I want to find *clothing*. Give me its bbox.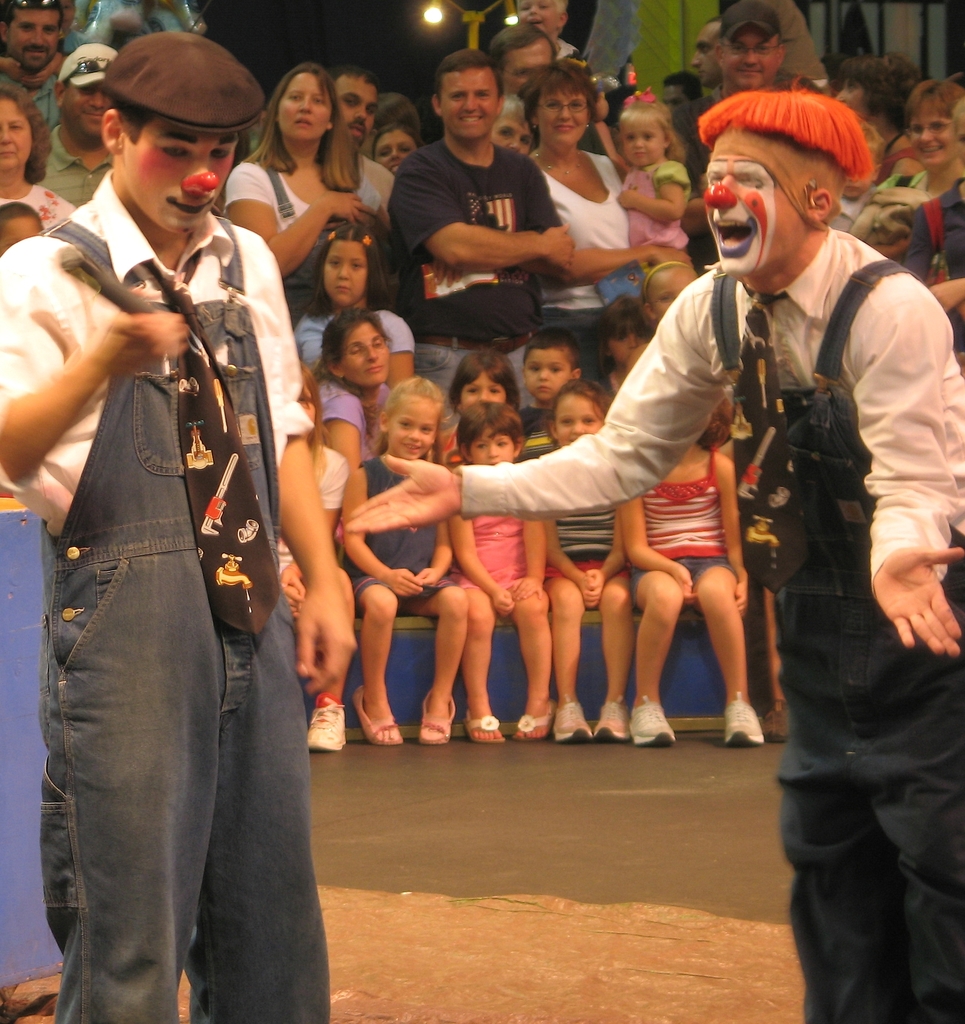
bbox=[26, 124, 112, 204].
